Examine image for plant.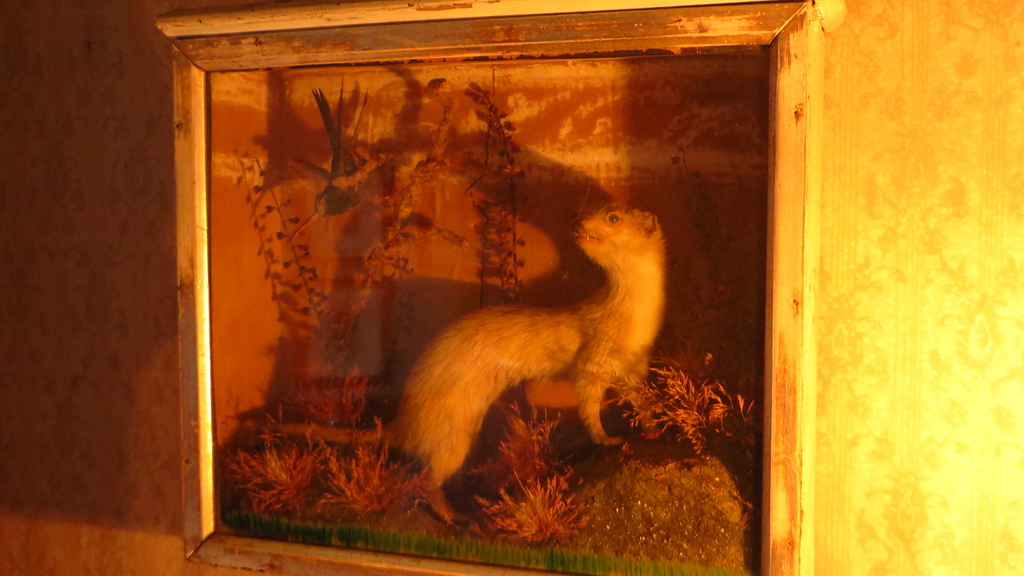
Examination result: <bbox>232, 423, 334, 527</bbox>.
